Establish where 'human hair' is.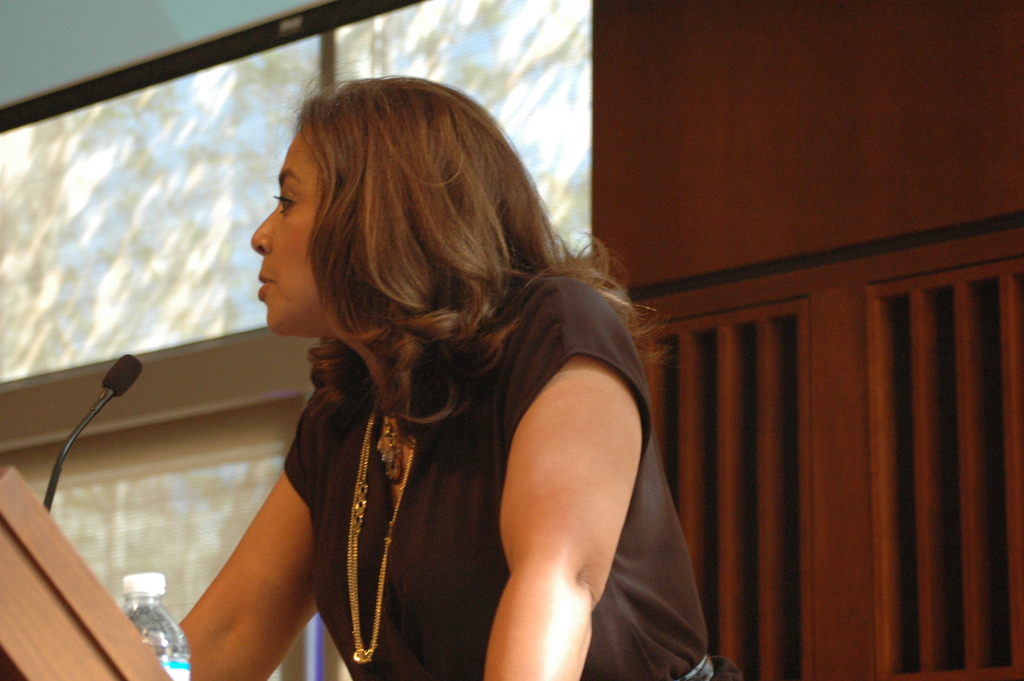
Established at detection(259, 66, 580, 471).
